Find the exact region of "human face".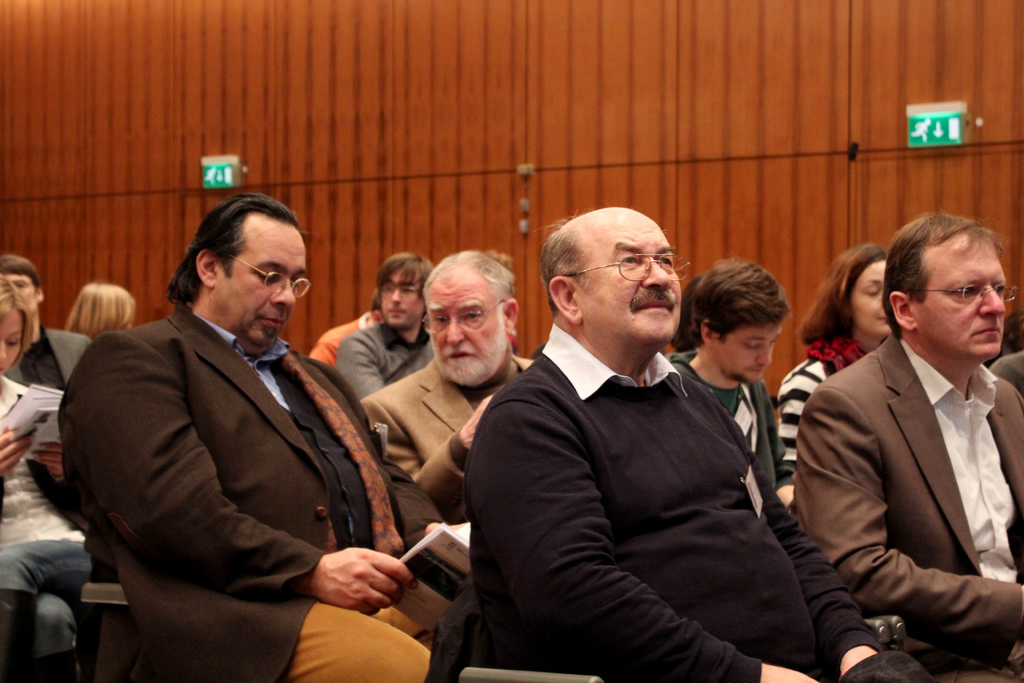
Exact region: rect(429, 268, 499, 384).
